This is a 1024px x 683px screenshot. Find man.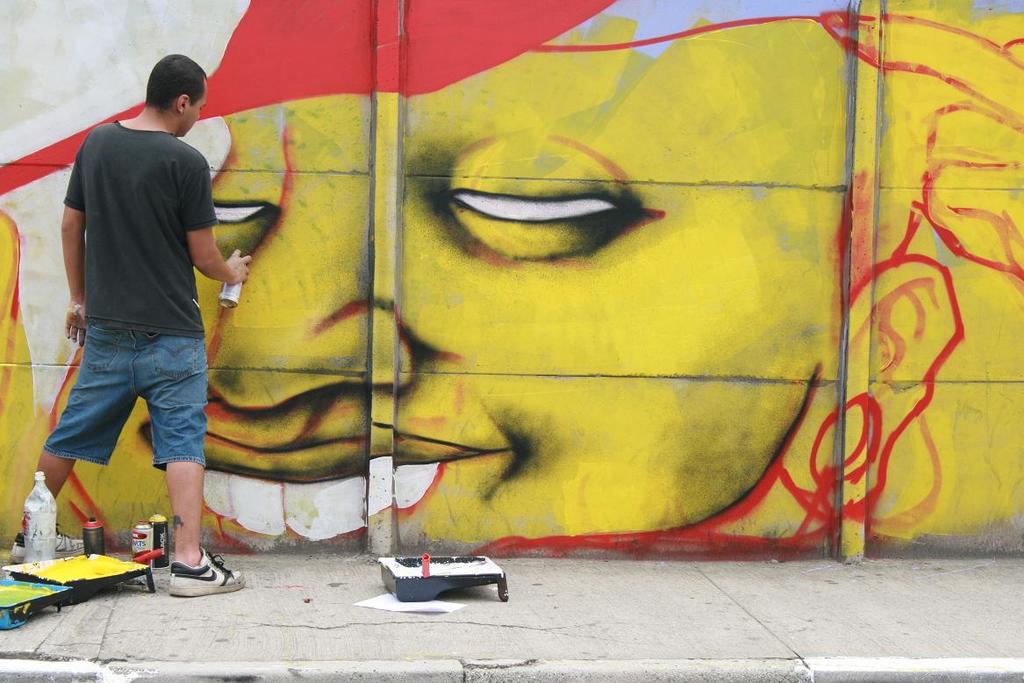
Bounding box: [left=39, top=49, right=236, bottom=582].
